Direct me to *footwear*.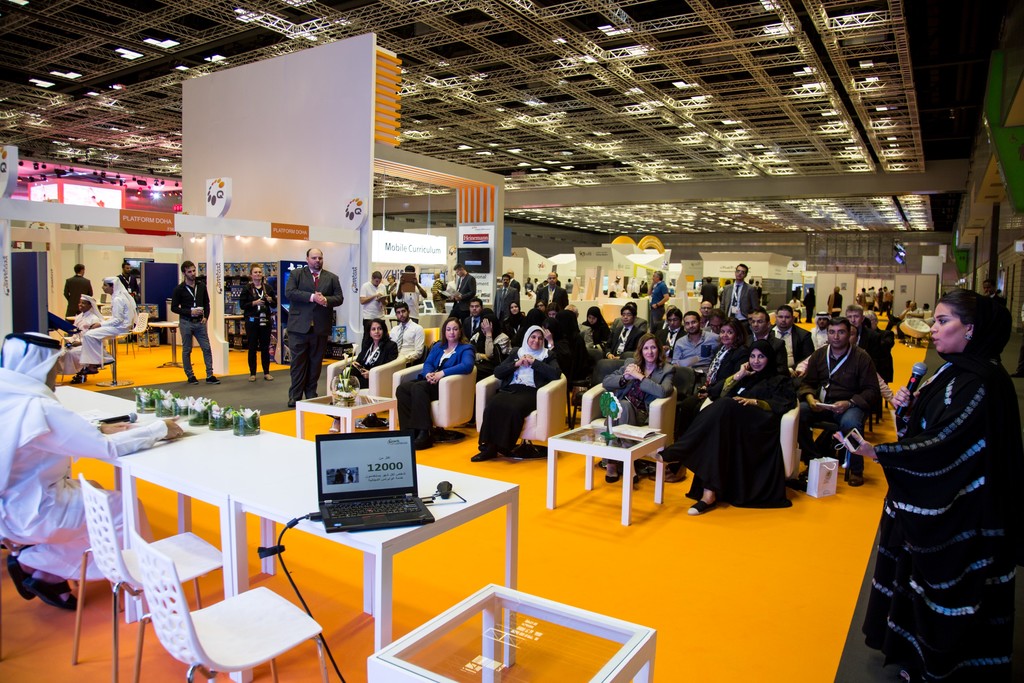
Direction: 189 375 200 384.
